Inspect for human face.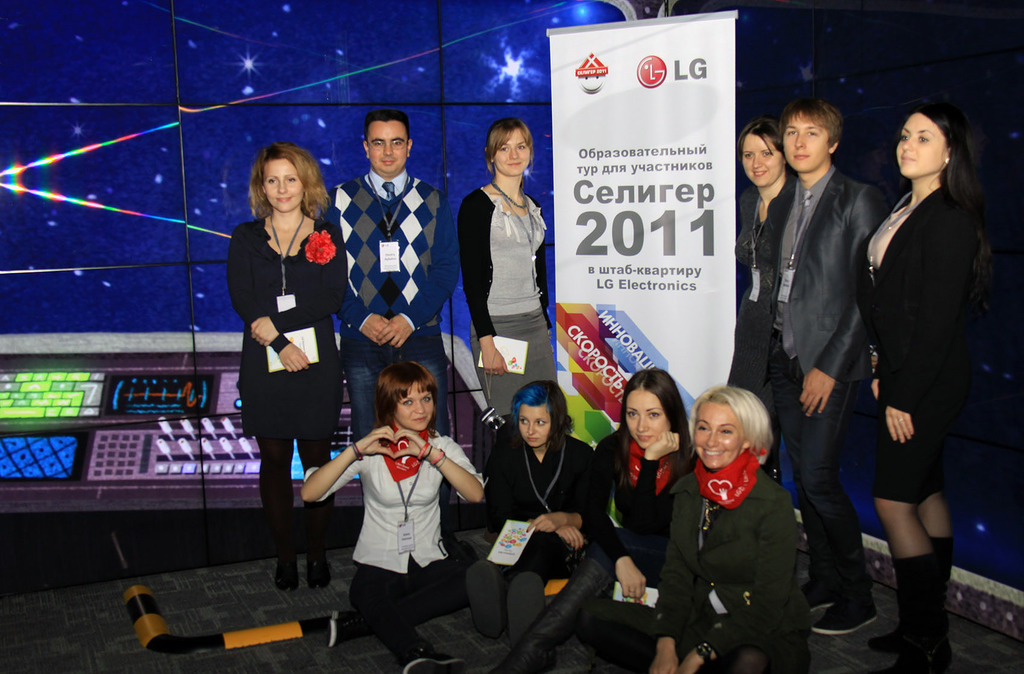
Inspection: bbox=(698, 403, 744, 467).
